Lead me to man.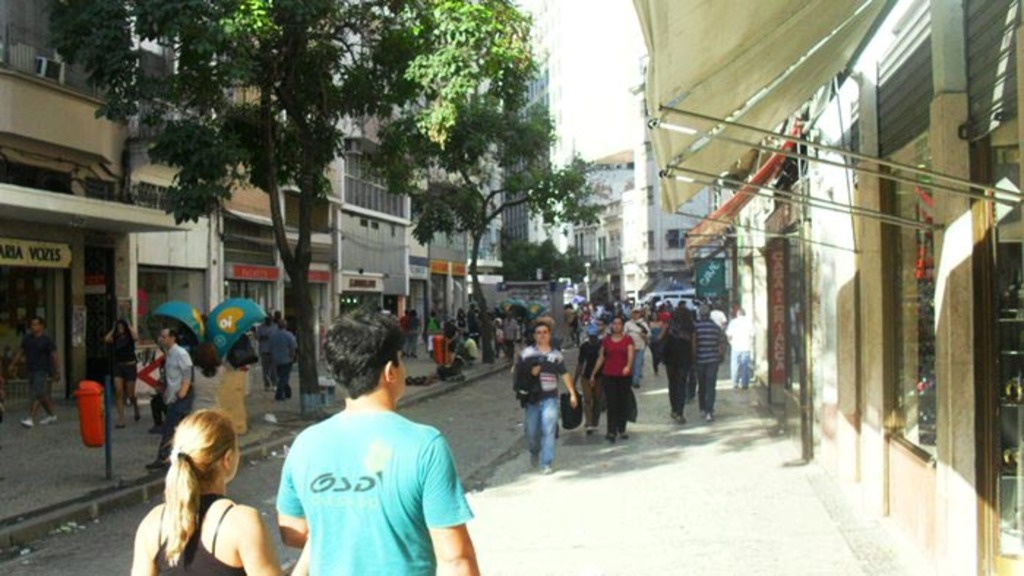
Lead to (407, 306, 418, 357).
